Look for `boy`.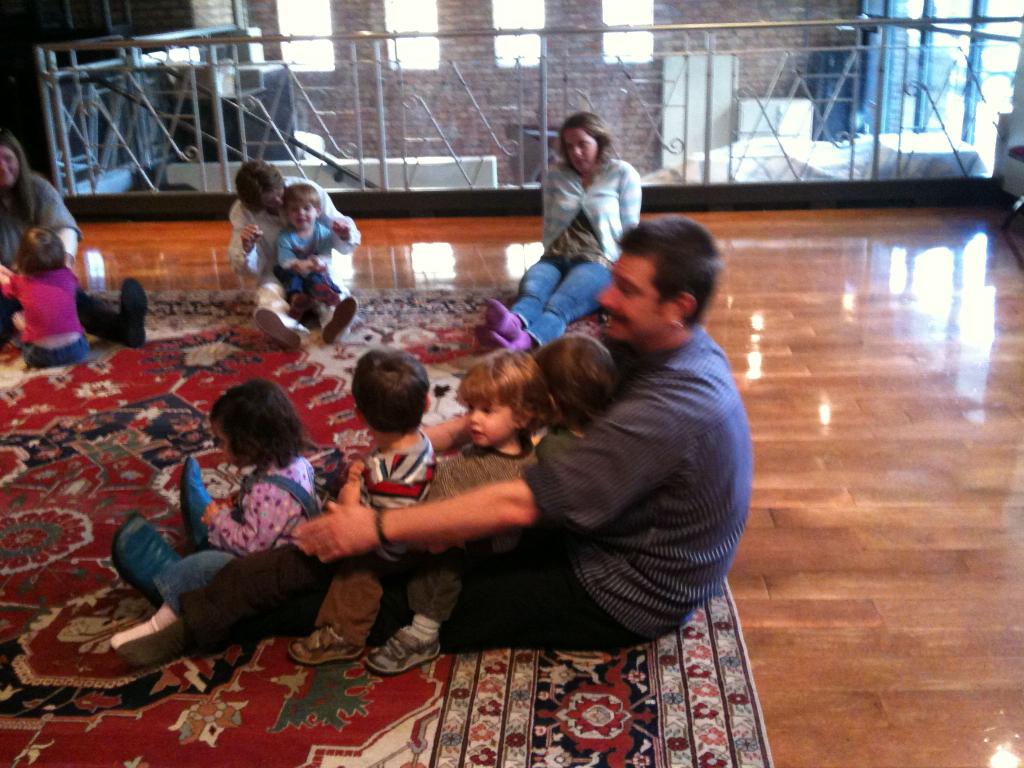
Found: detection(287, 349, 556, 679).
